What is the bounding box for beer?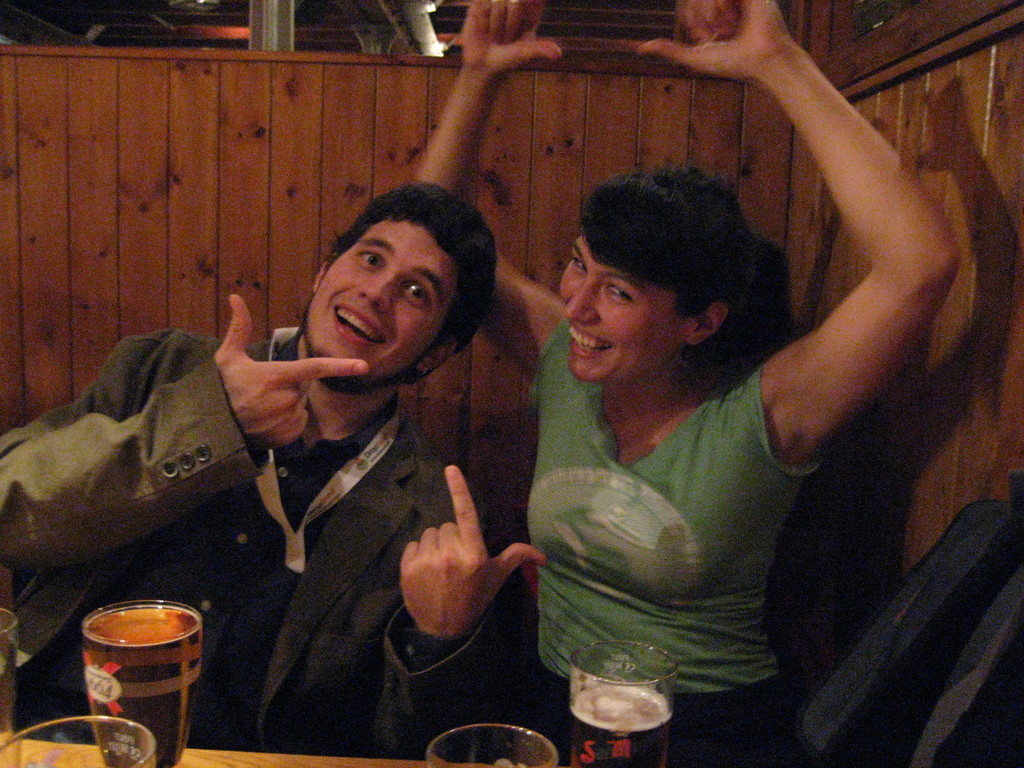
[83,600,209,764].
